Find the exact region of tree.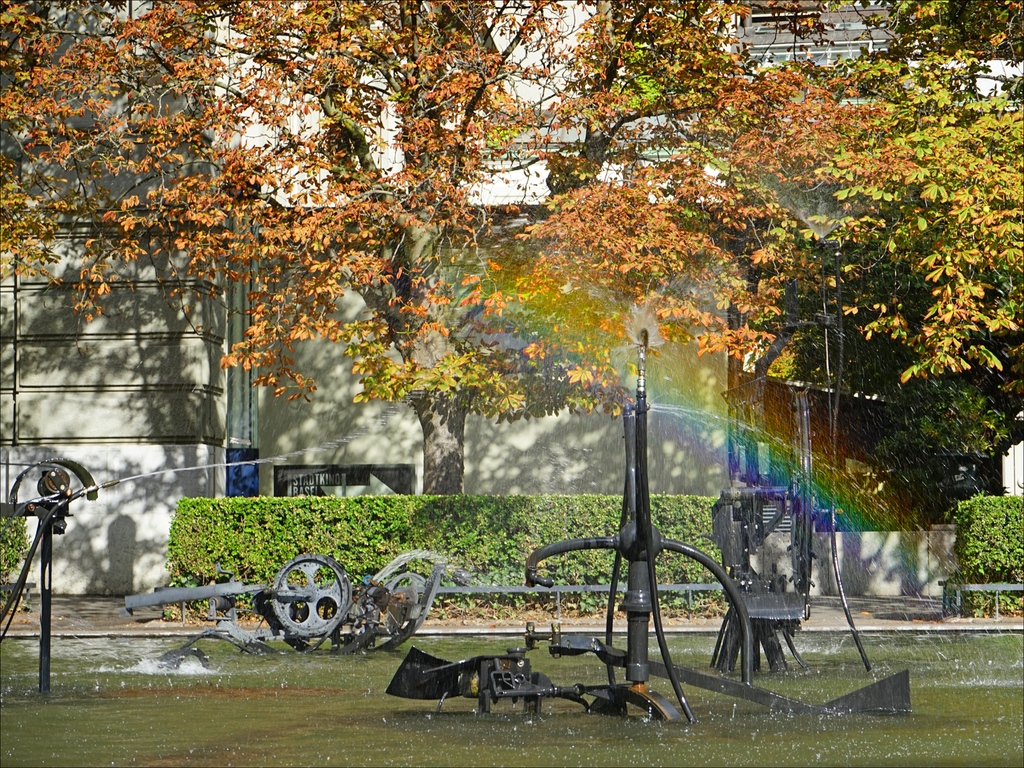
Exact region: {"left": 740, "top": 100, "right": 1023, "bottom": 526}.
